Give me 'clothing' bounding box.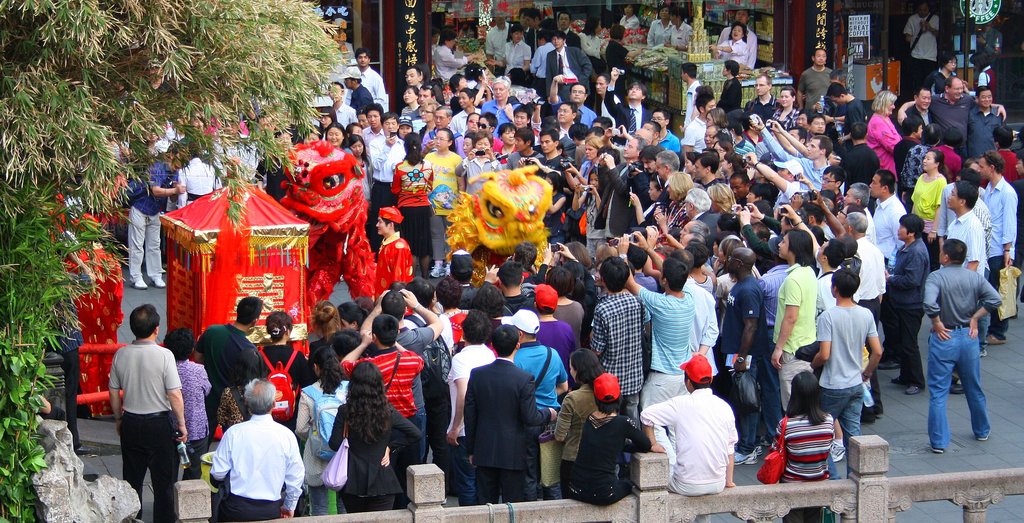
region(532, 115, 545, 149).
